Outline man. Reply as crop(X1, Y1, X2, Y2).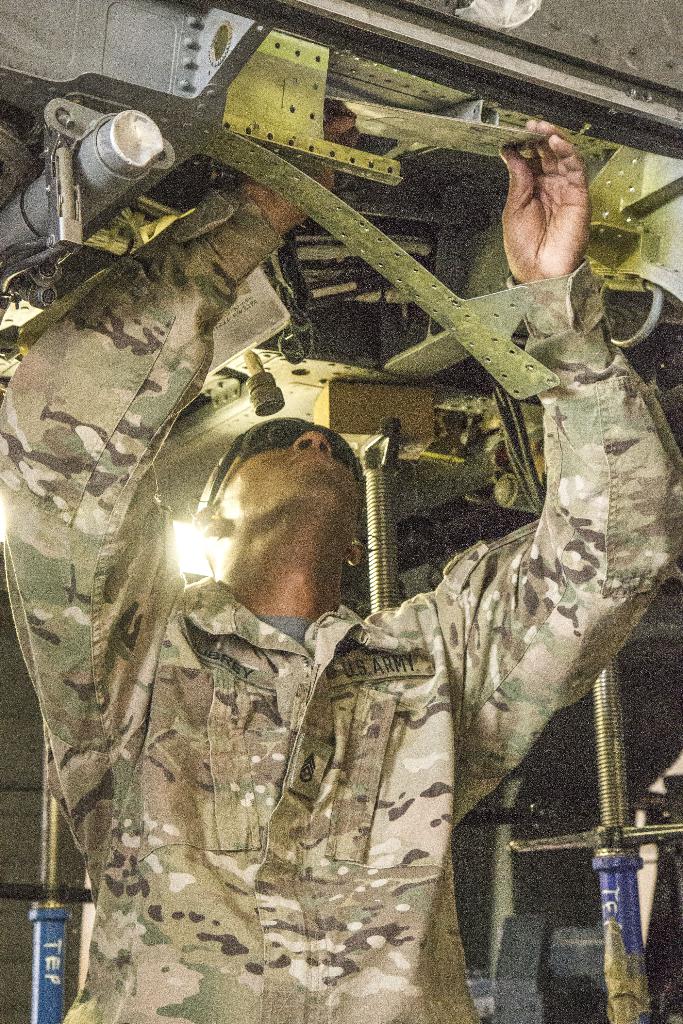
crop(89, 107, 648, 961).
